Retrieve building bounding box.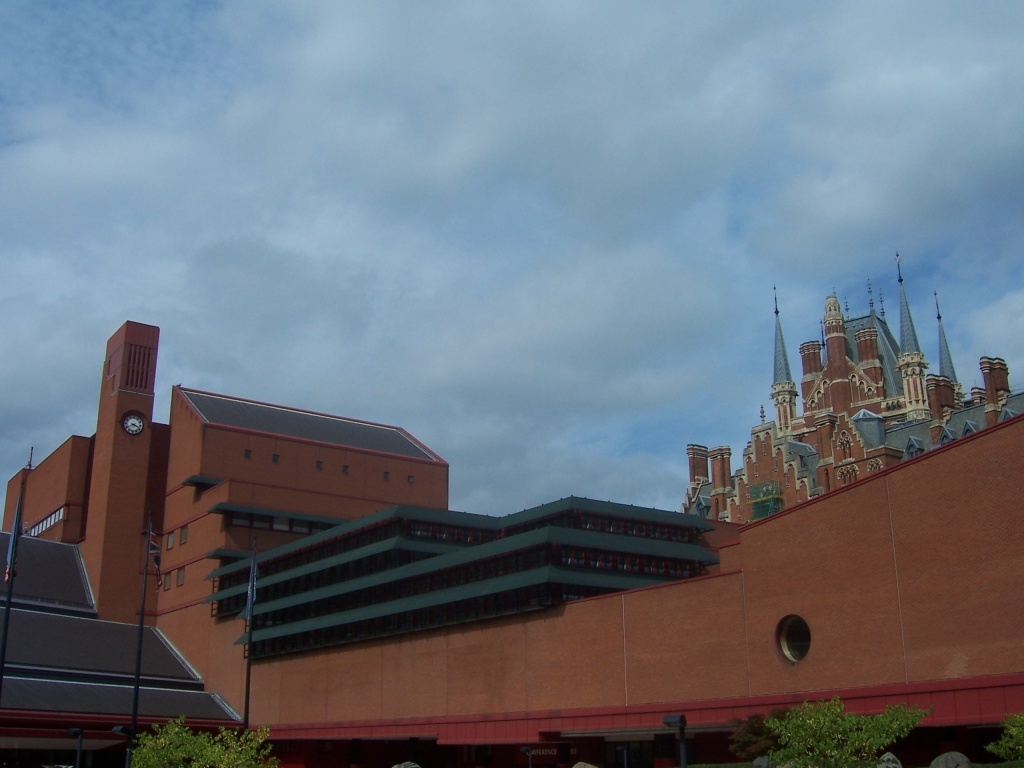
Bounding box: box=[678, 250, 1023, 526].
